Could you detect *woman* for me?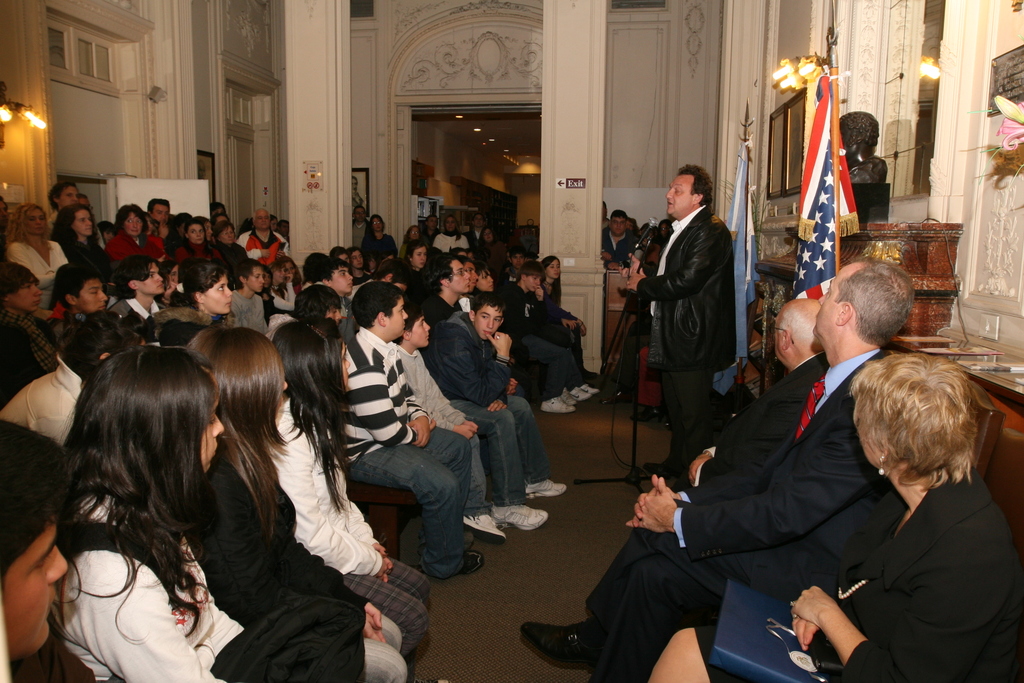
Detection result: crop(189, 322, 402, 682).
